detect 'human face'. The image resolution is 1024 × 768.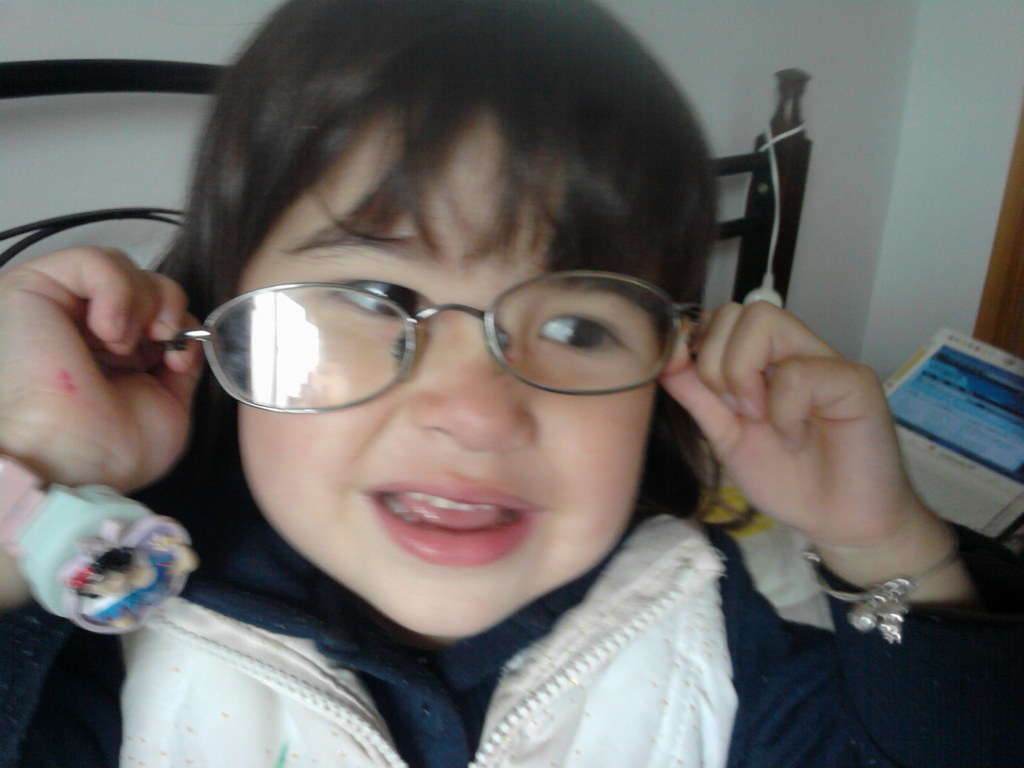
bbox=(233, 122, 663, 637).
